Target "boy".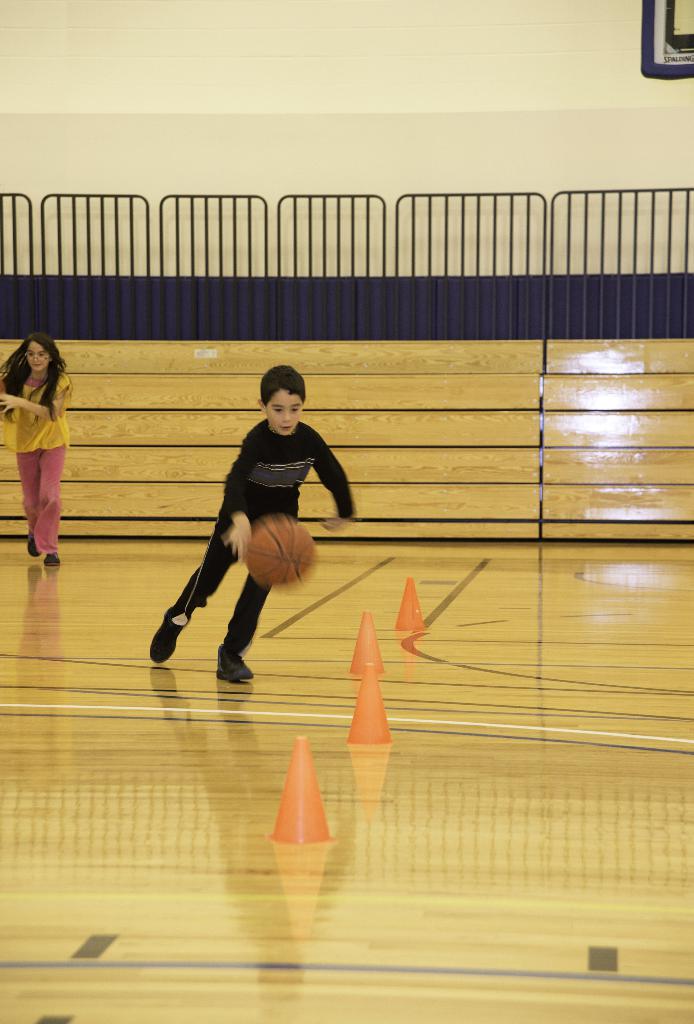
Target region: 141, 364, 353, 684.
